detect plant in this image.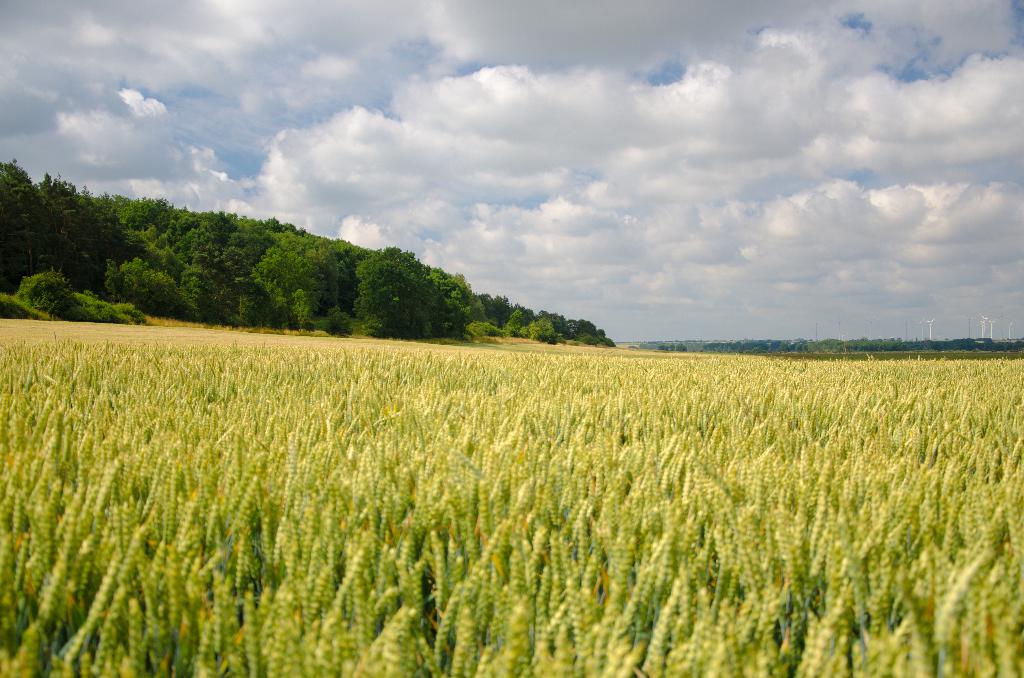
Detection: region(12, 267, 150, 325).
